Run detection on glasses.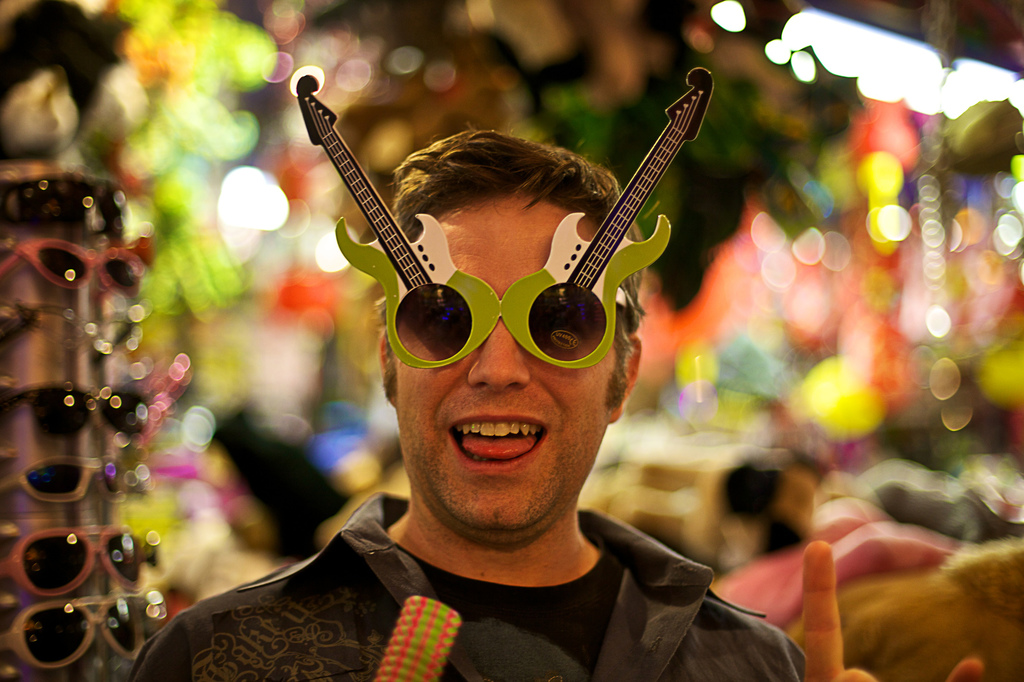
Result: 0/605/156/676.
